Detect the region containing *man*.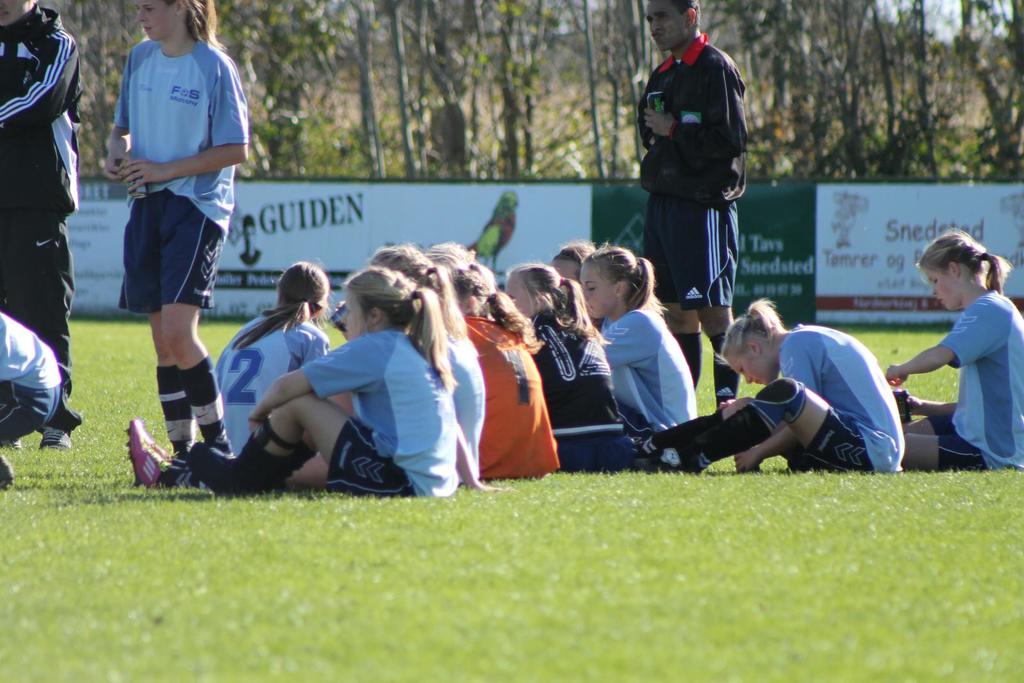
box=[93, 5, 252, 474].
